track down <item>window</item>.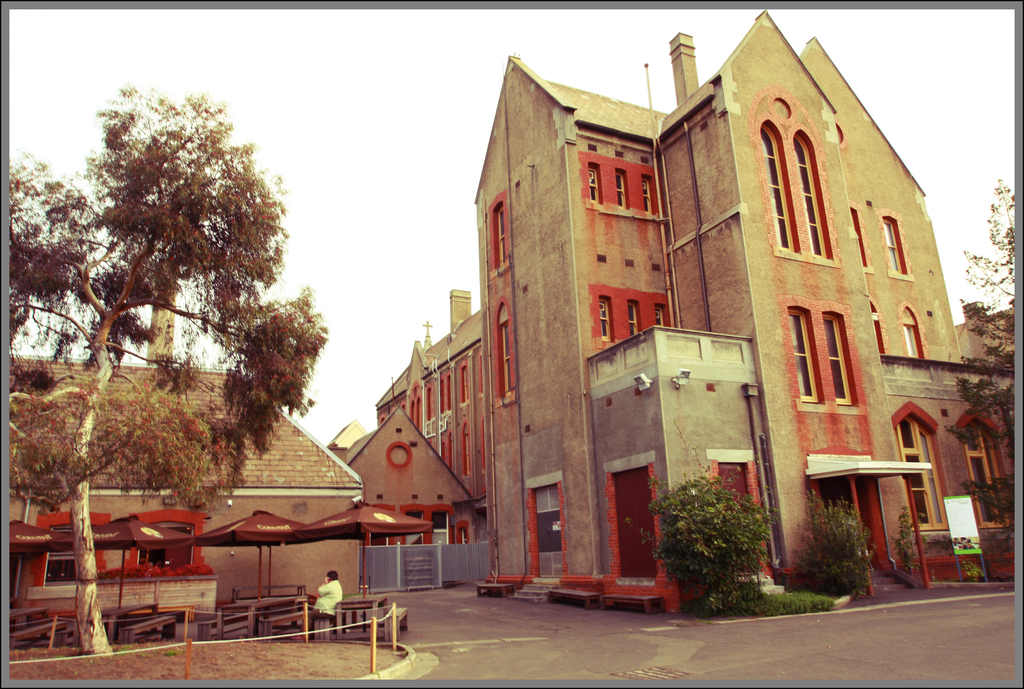
Tracked to 589:164:595:204.
